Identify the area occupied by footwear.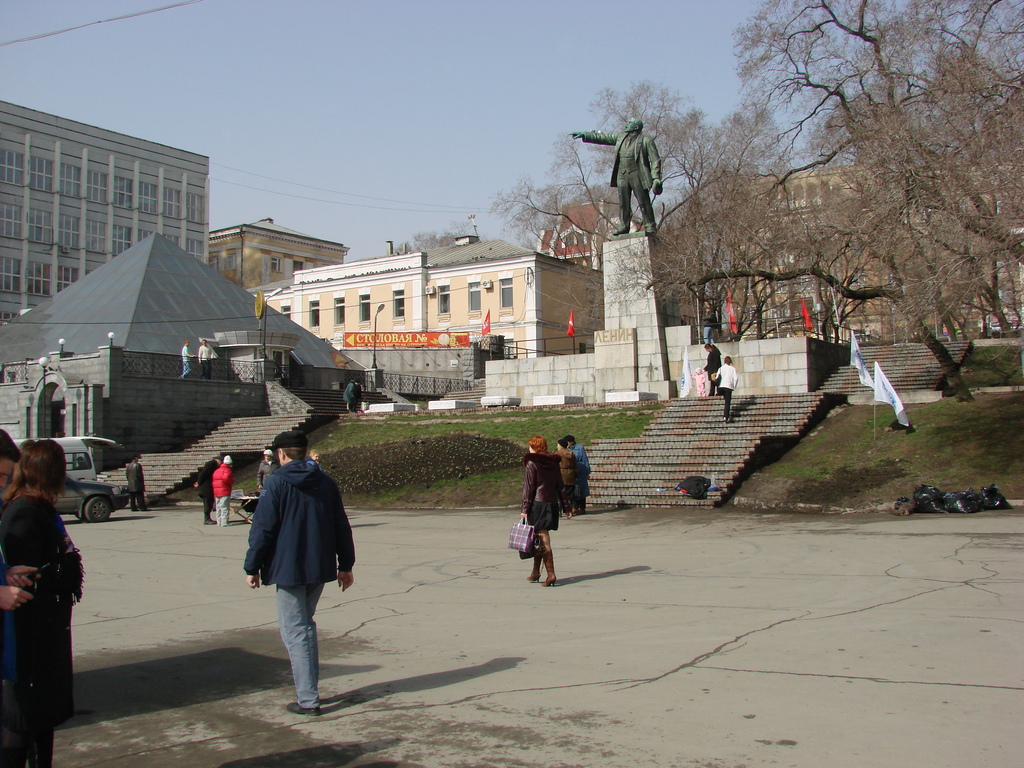
Area: {"left": 282, "top": 701, "right": 317, "bottom": 717}.
